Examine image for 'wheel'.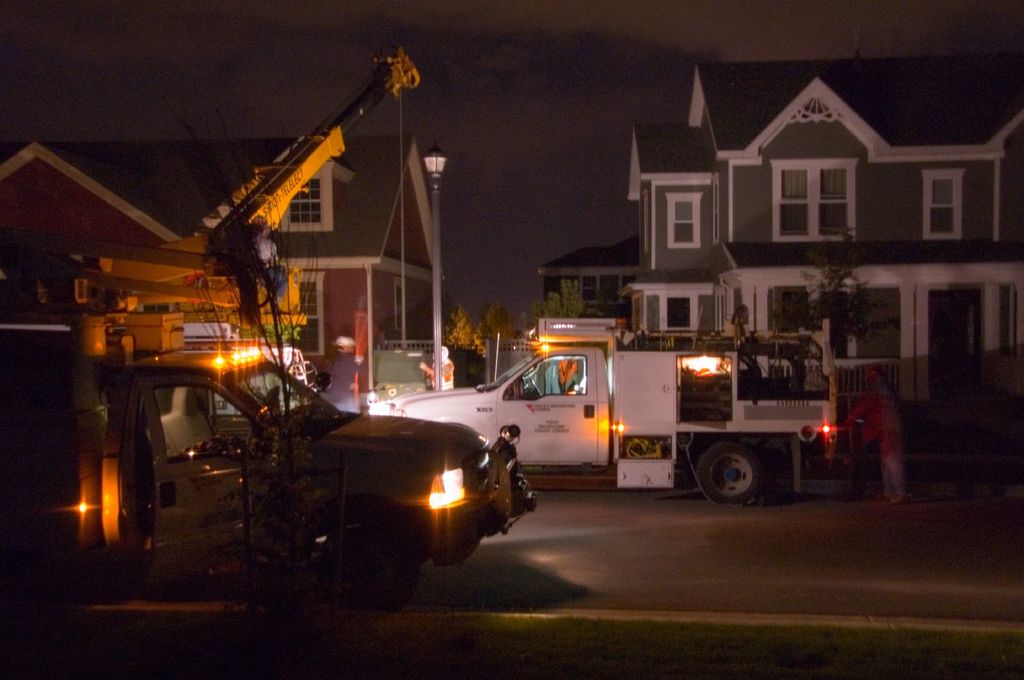
Examination result: detection(695, 450, 786, 505).
